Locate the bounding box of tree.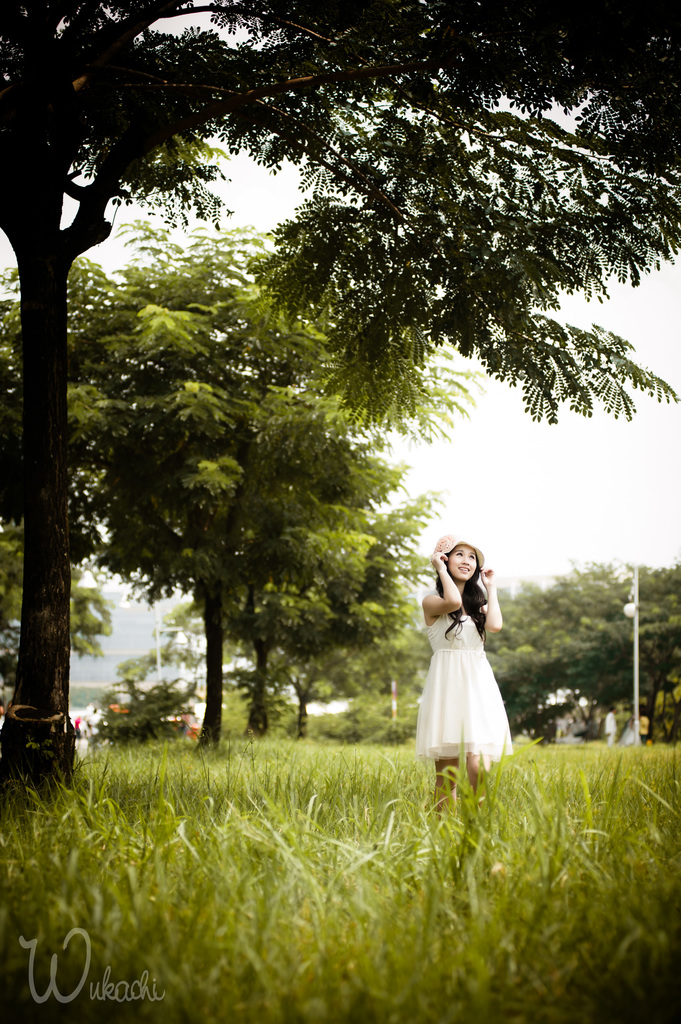
Bounding box: rect(225, 588, 448, 737).
